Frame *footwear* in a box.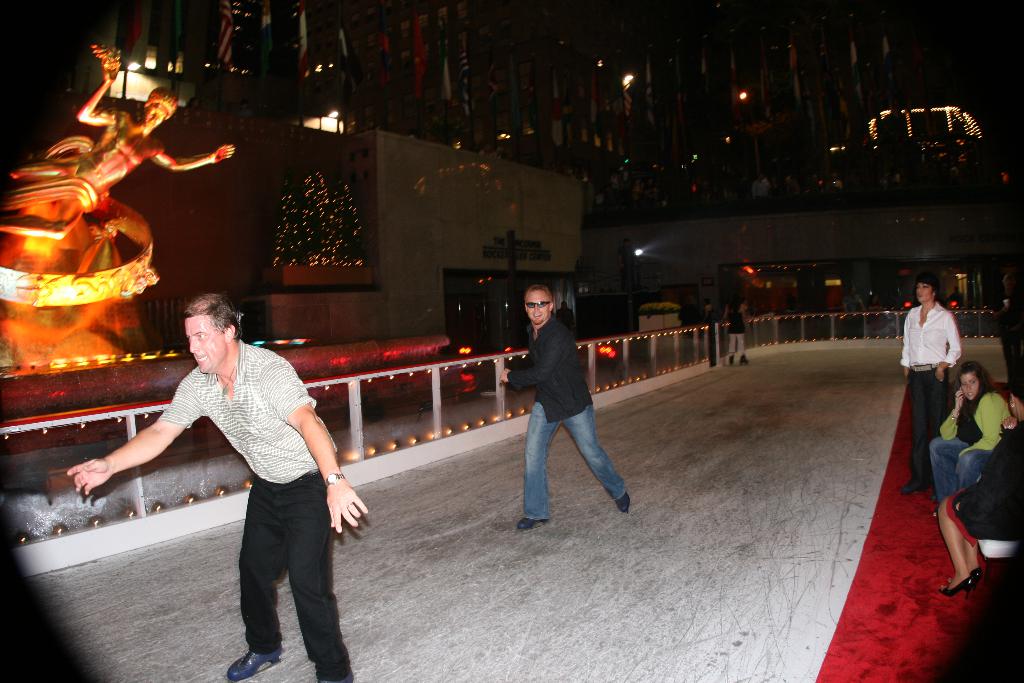
899 482 925 497.
